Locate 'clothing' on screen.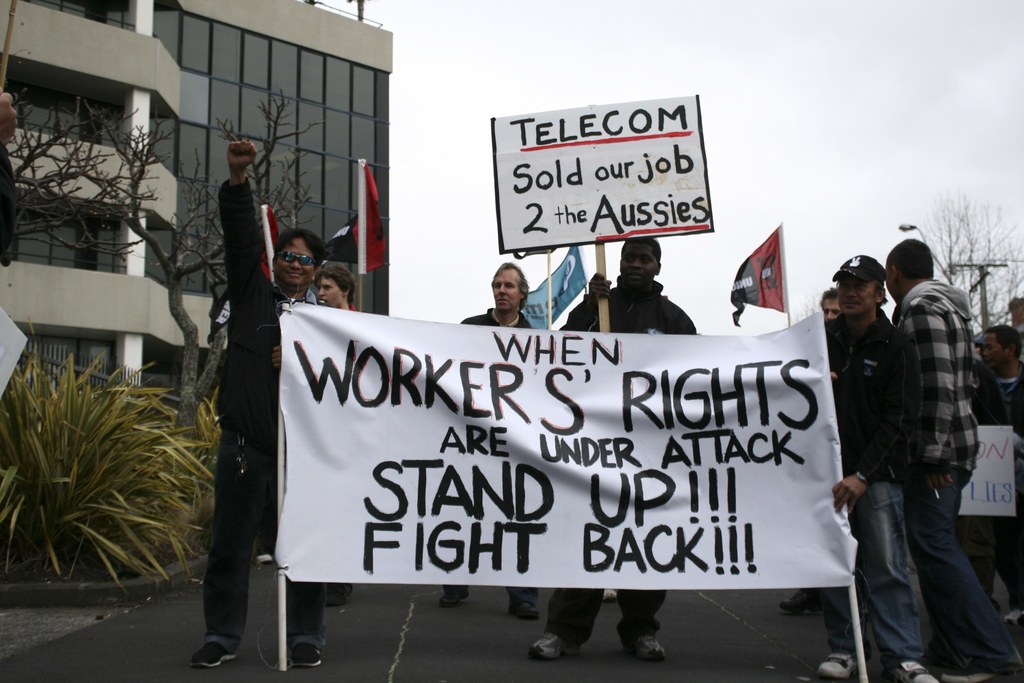
On screen at crop(188, 148, 283, 637).
